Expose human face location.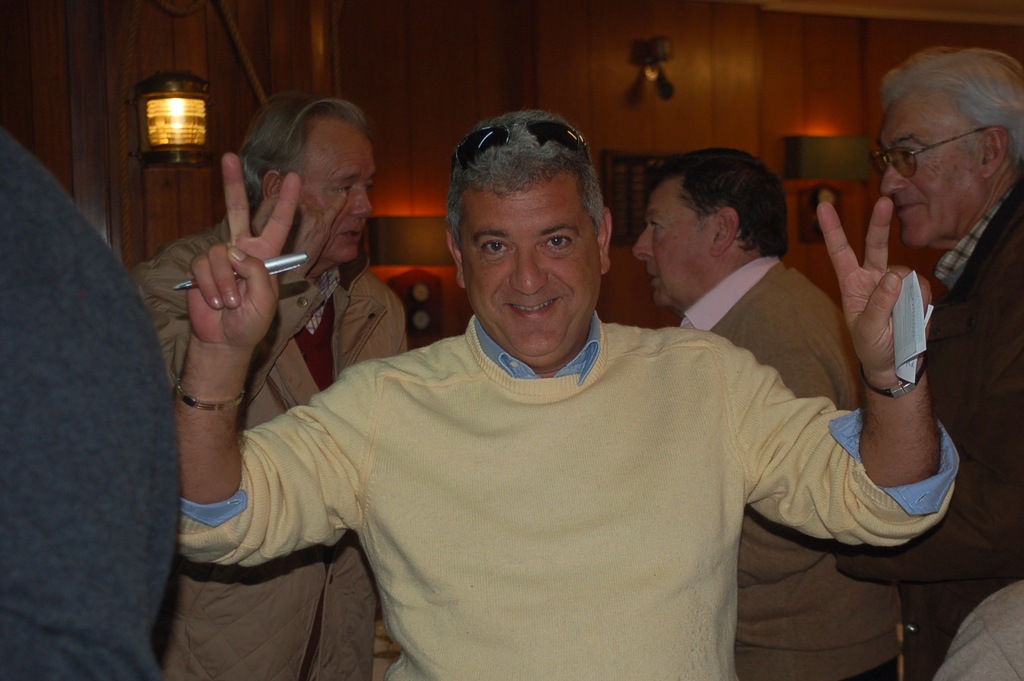
Exposed at [295, 135, 375, 261].
